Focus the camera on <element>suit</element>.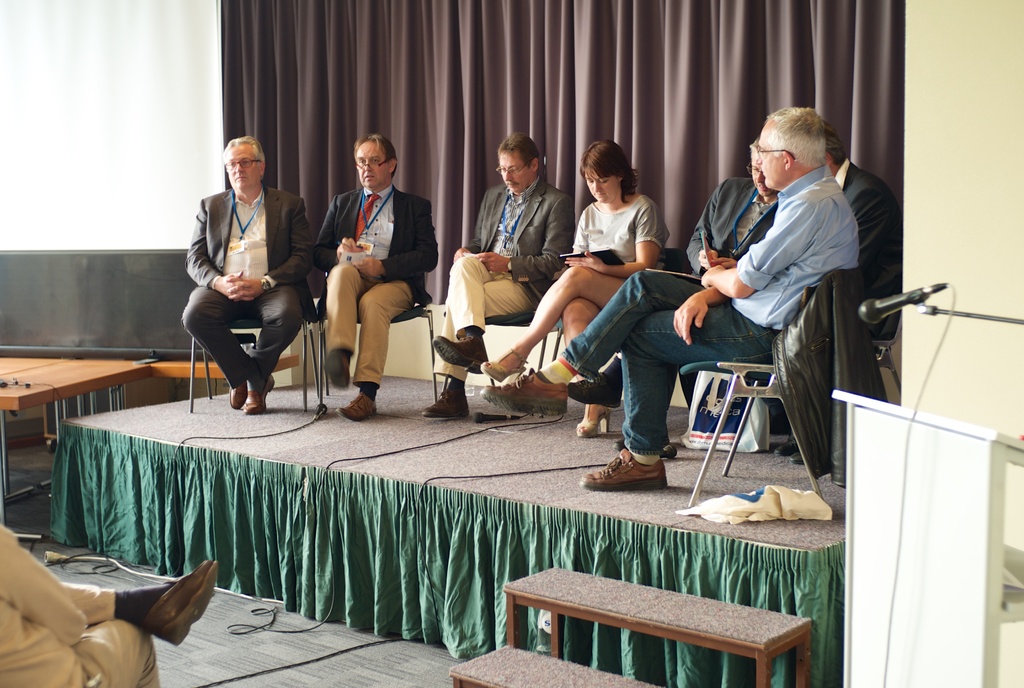
Focus region: left=181, top=180, right=318, bottom=316.
